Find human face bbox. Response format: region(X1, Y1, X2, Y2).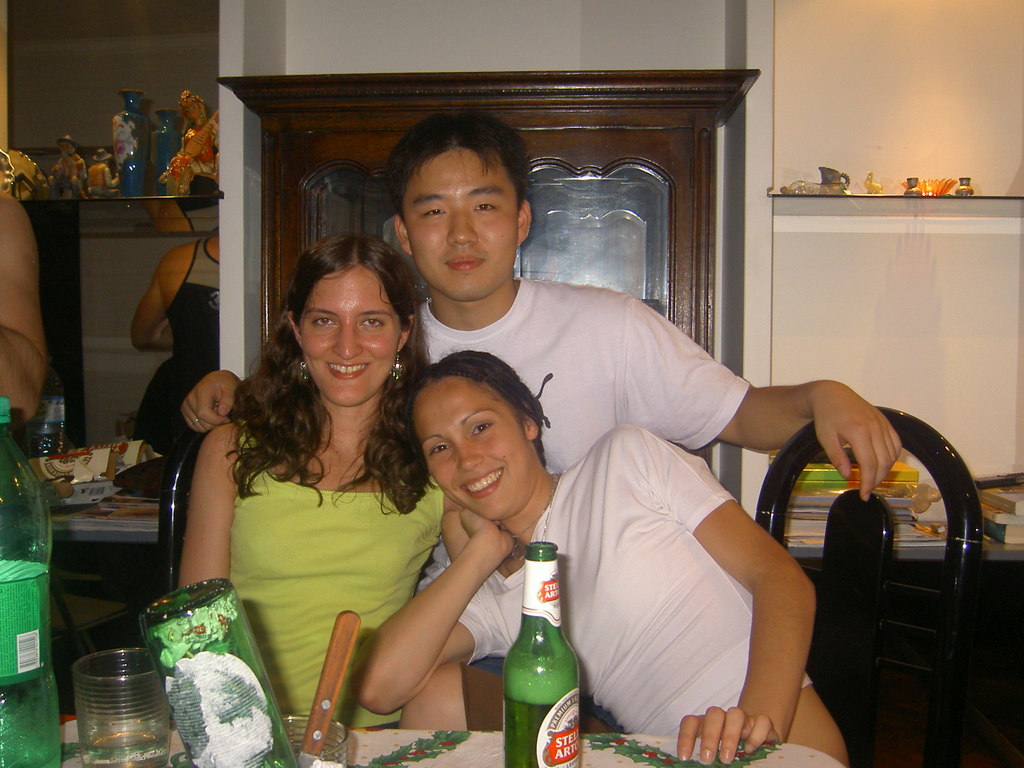
region(391, 151, 525, 302).
